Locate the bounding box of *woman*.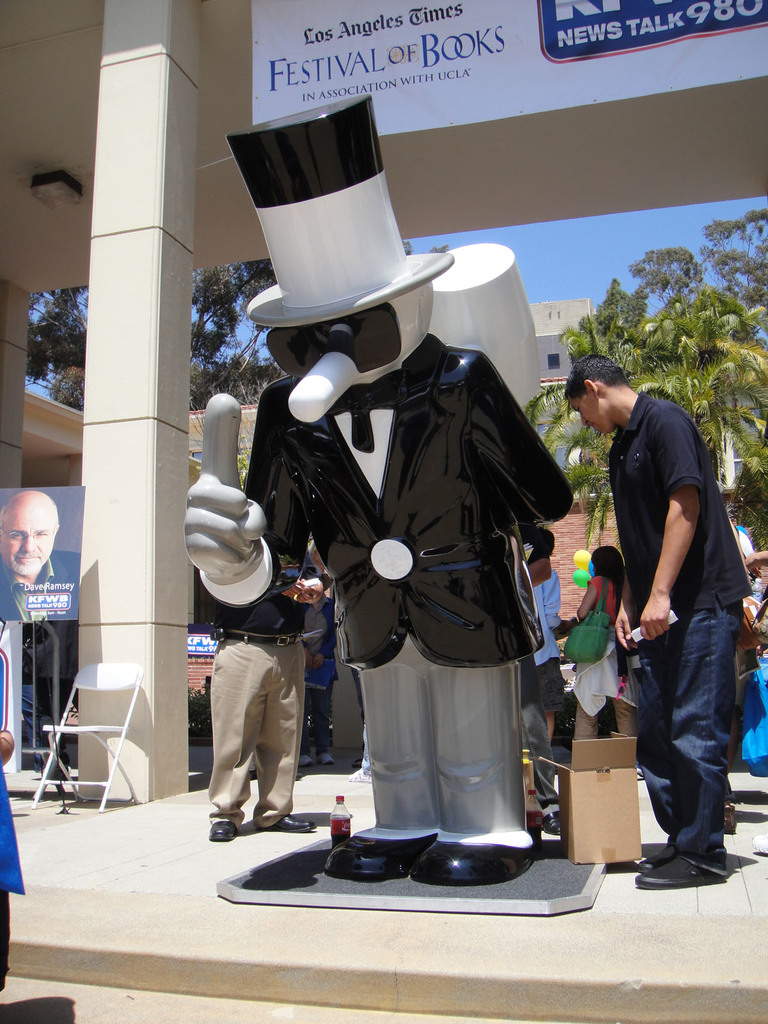
Bounding box: bbox=[528, 525, 632, 774].
